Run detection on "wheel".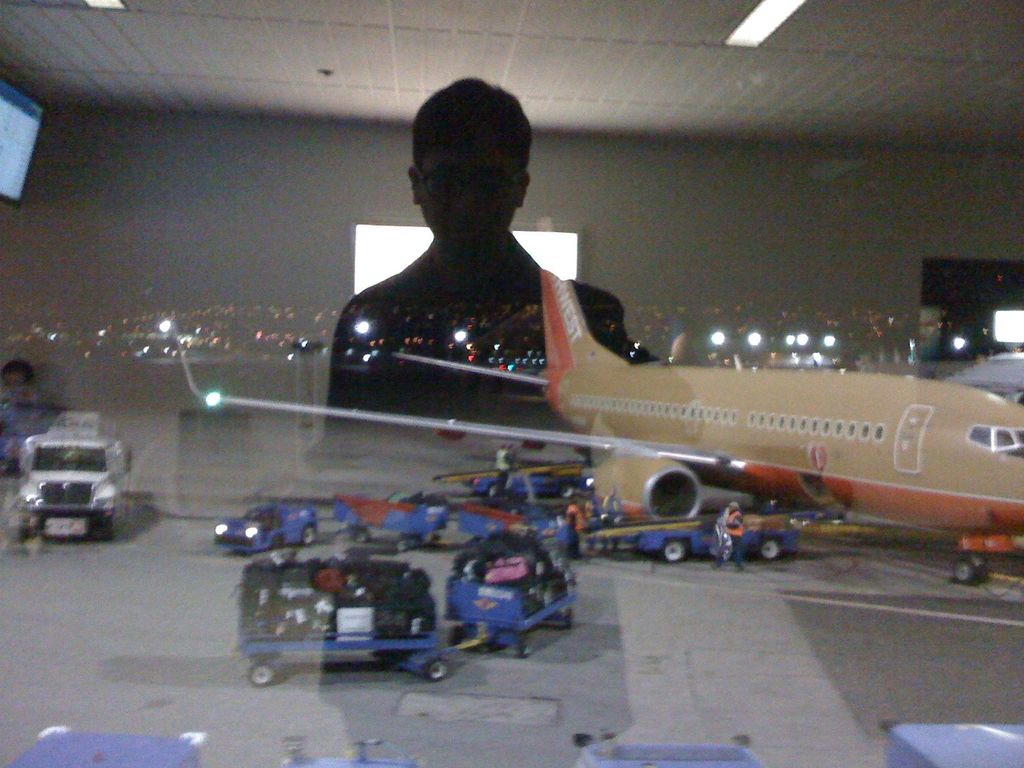
Result: 967,556,989,582.
